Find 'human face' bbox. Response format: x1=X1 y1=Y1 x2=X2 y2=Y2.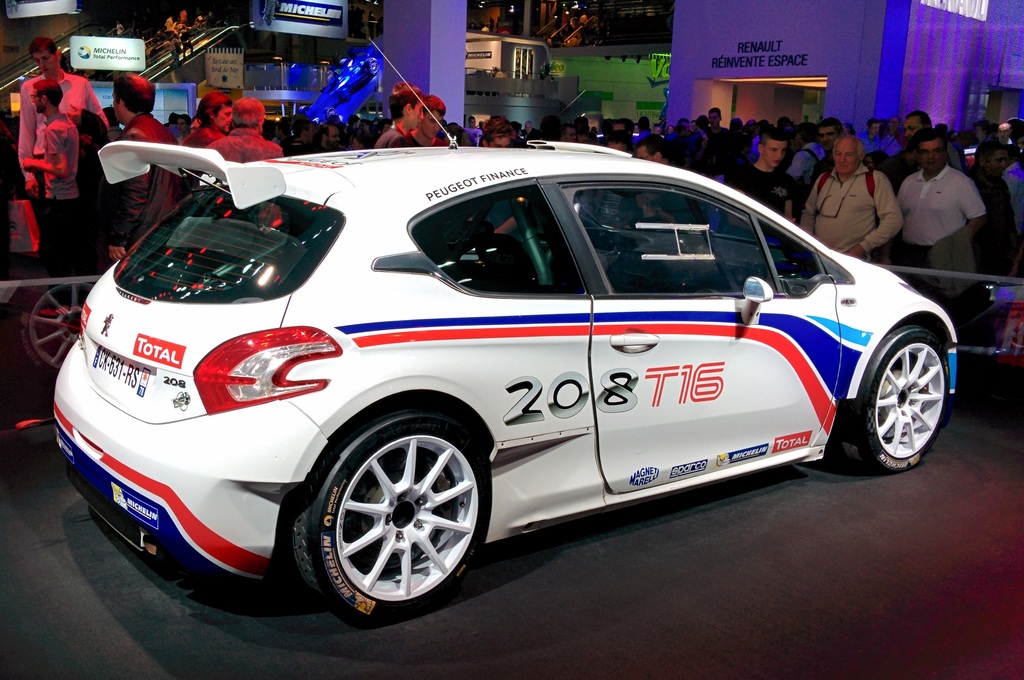
x1=817 y1=123 x2=838 y2=148.
